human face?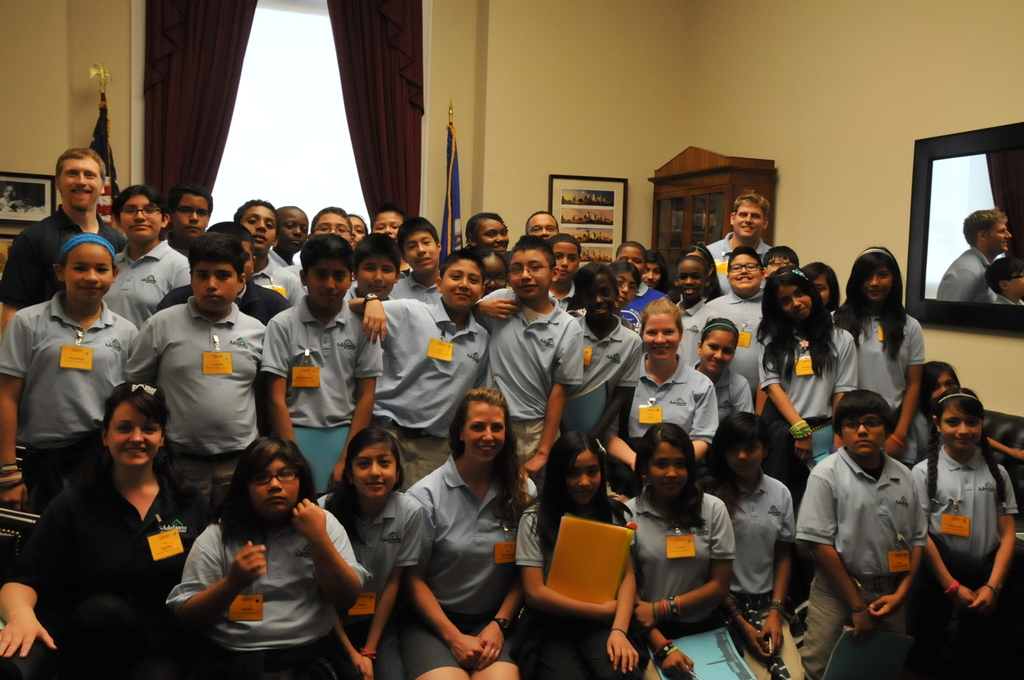
305/254/353/307
